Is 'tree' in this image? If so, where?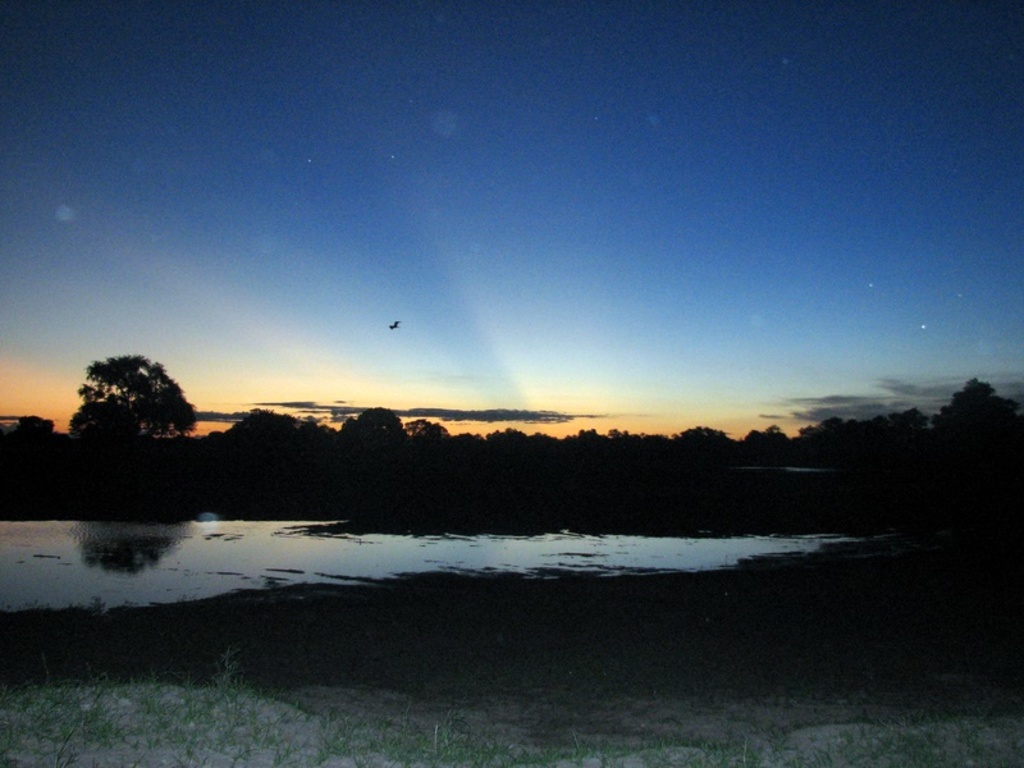
Yes, at [929,379,1023,451].
